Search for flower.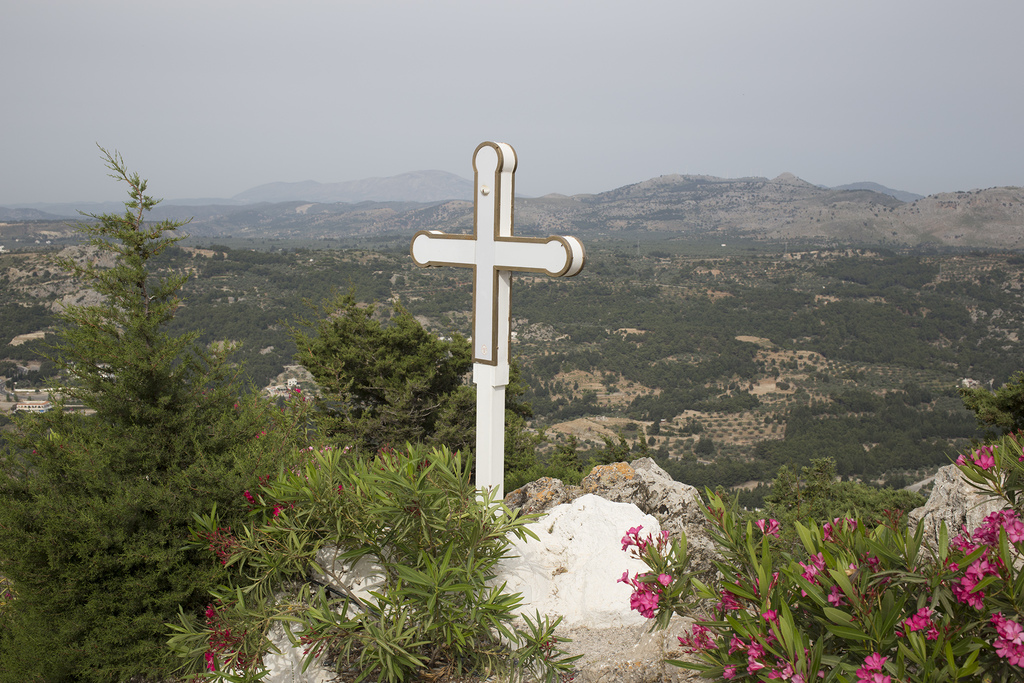
Found at [660, 573, 676, 586].
